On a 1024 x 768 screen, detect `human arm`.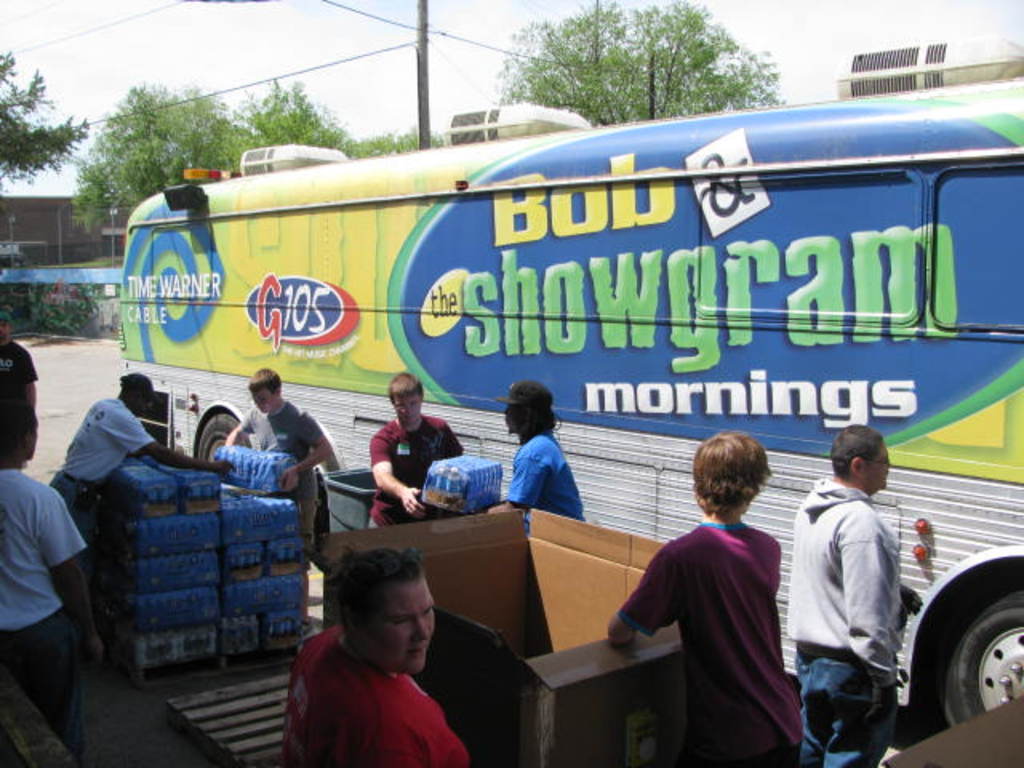
[left=285, top=408, right=339, bottom=488].
